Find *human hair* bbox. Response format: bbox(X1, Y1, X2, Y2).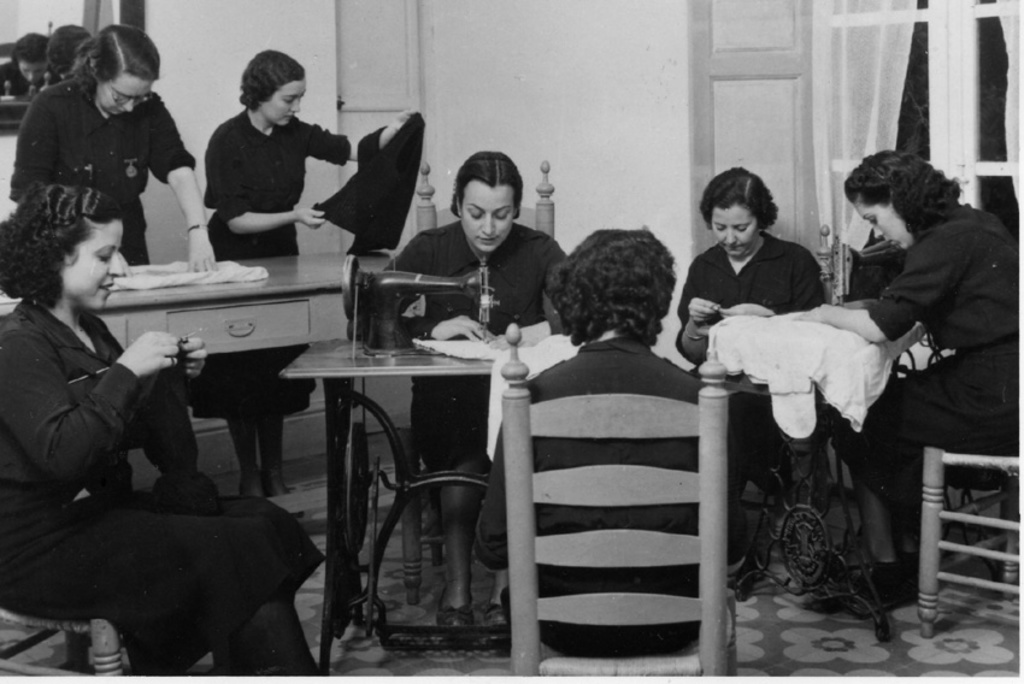
bbox(236, 52, 302, 108).
